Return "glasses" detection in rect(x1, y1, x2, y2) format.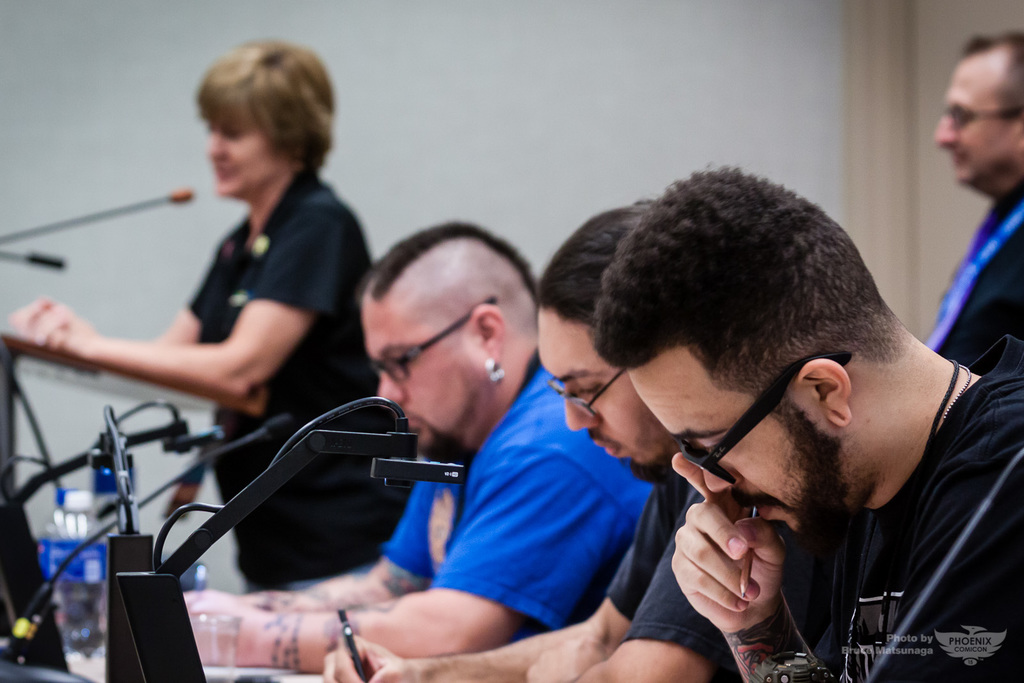
rect(673, 350, 850, 488).
